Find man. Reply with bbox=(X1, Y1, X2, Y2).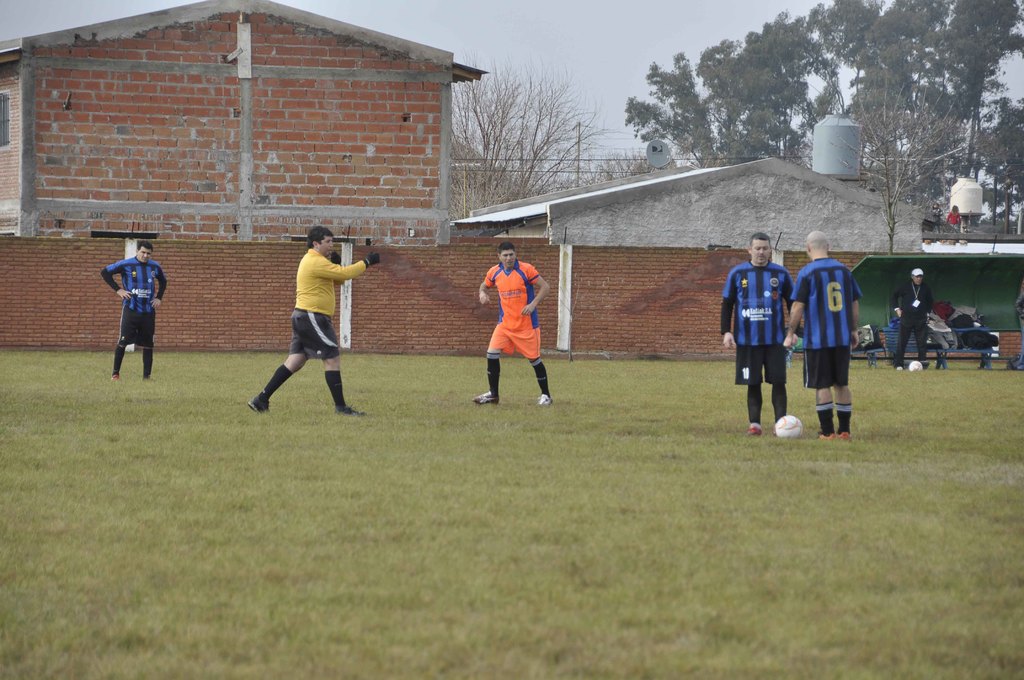
bbox=(721, 231, 804, 437).
